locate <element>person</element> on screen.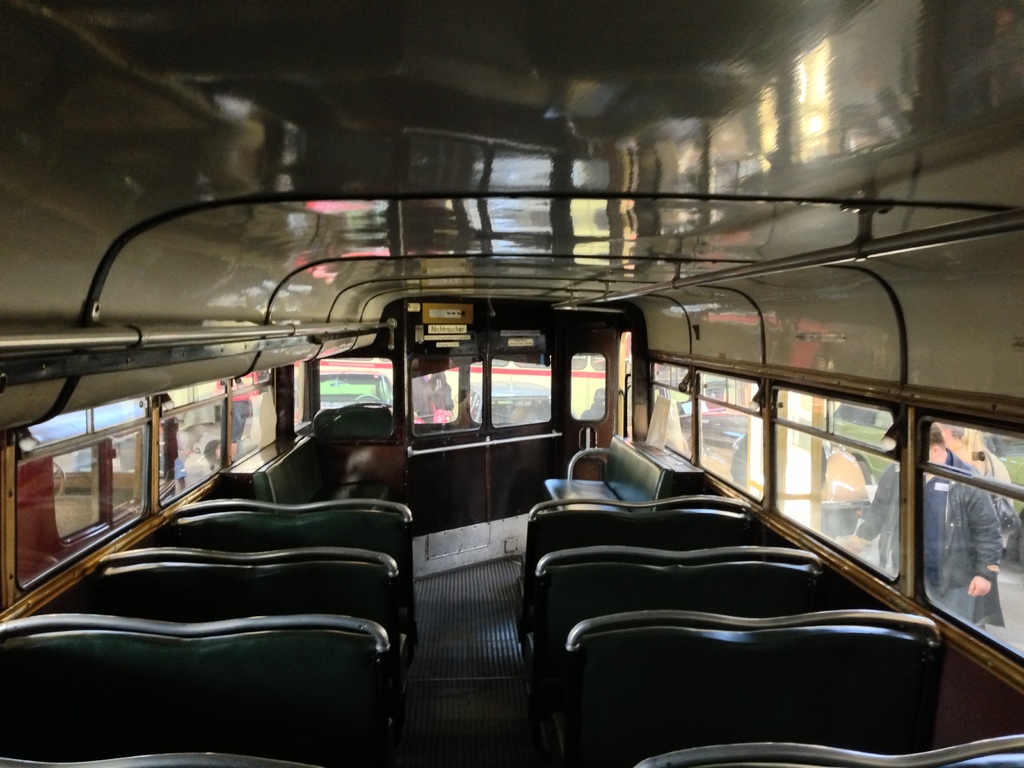
On screen at [x1=938, y1=415, x2=990, y2=484].
